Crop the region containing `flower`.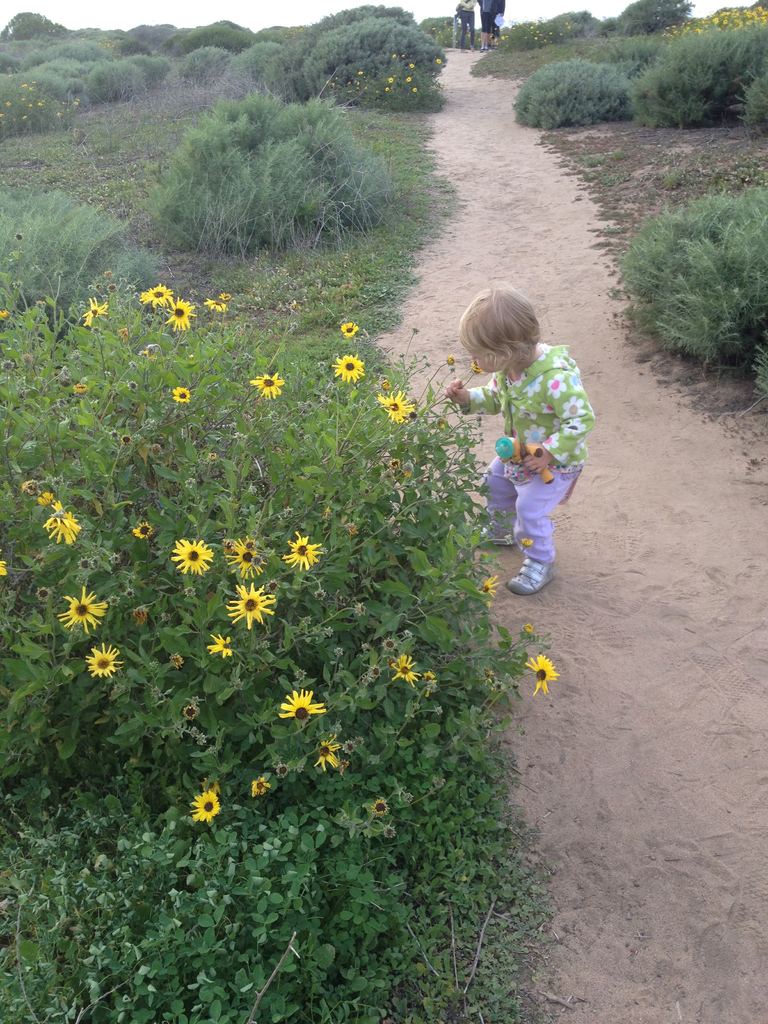
Crop region: Rect(479, 575, 504, 612).
